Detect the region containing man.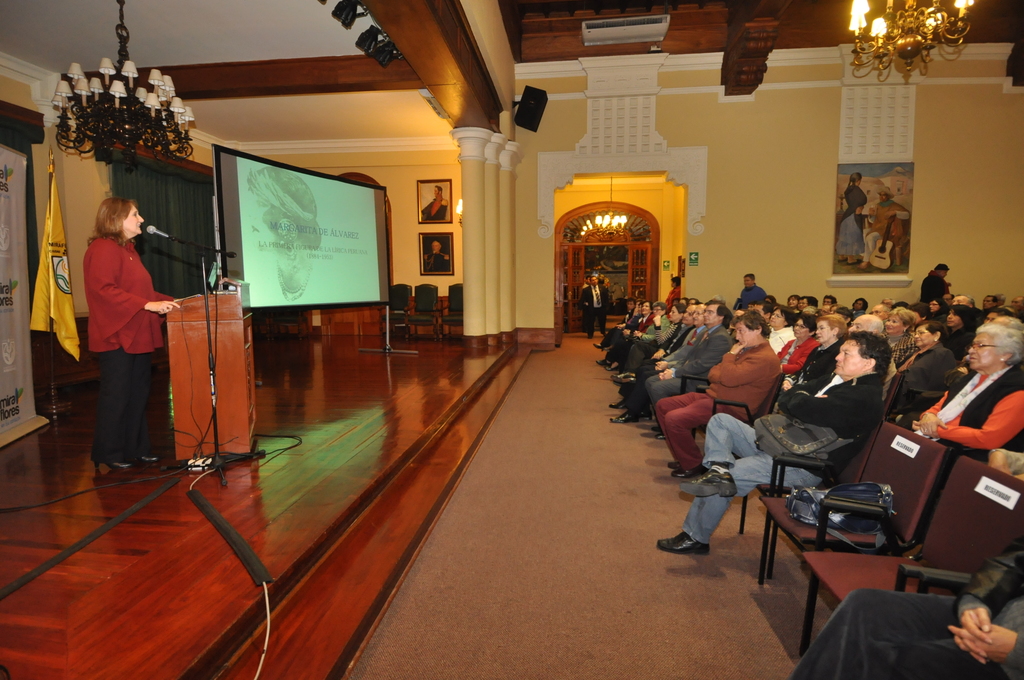
x1=977, y1=293, x2=996, y2=312.
